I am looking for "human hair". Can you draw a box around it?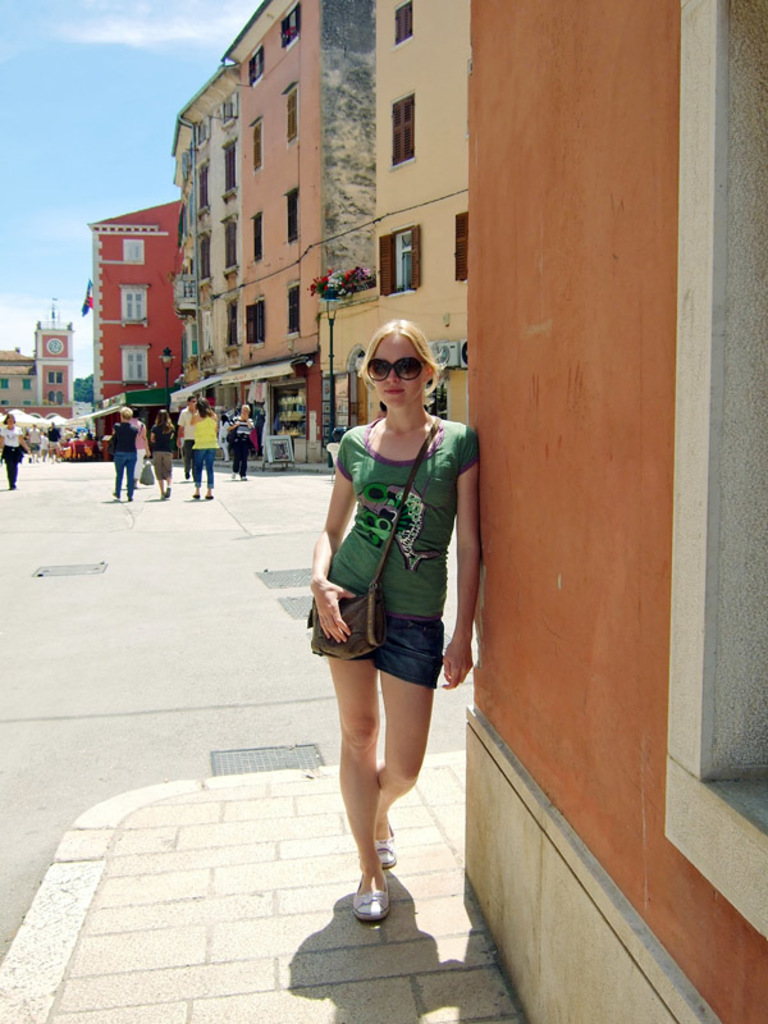
Sure, the bounding box is {"x1": 349, "y1": 325, "x2": 435, "y2": 424}.
